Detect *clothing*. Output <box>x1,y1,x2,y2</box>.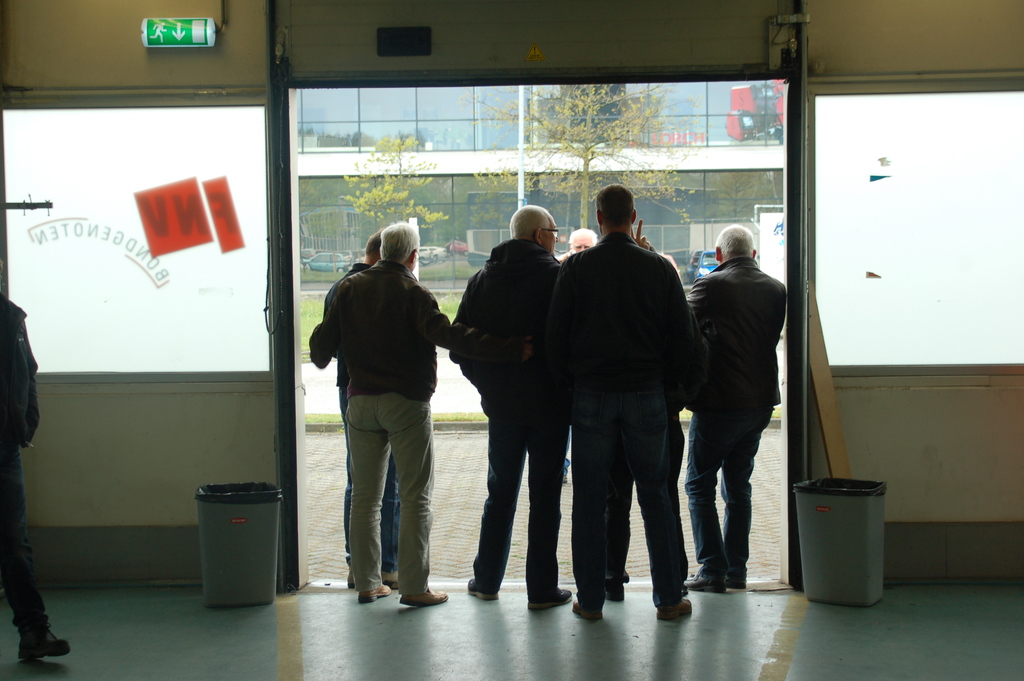
<box>544,231,698,605</box>.
